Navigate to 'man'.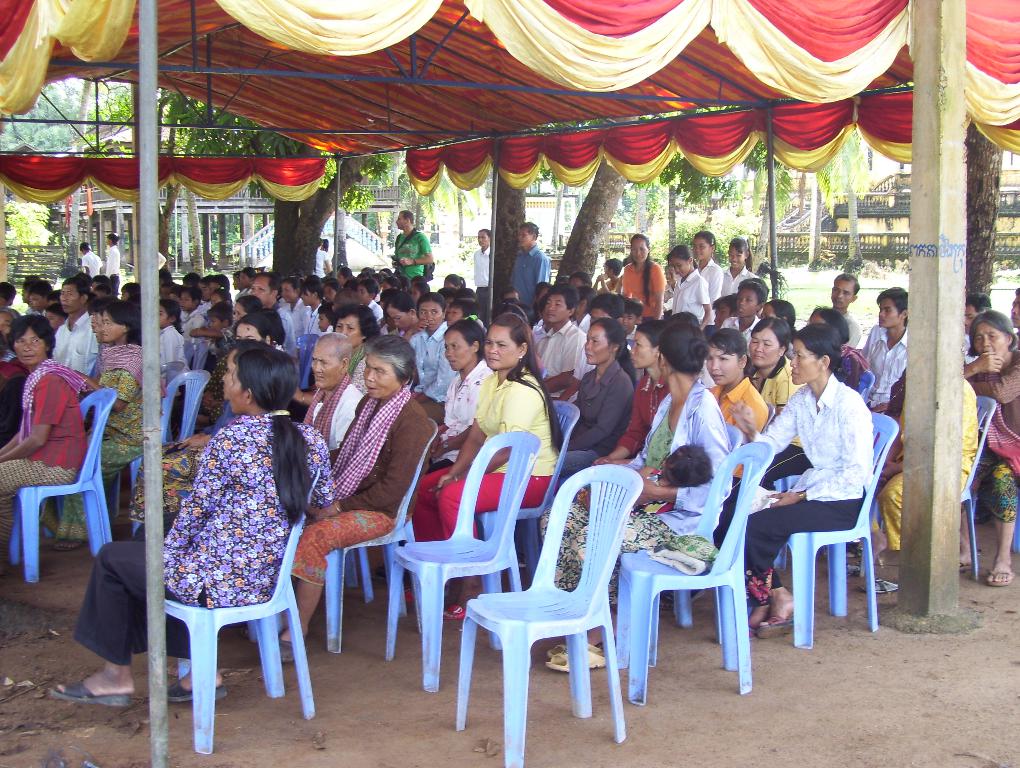
Navigation target: box=[50, 277, 101, 374].
